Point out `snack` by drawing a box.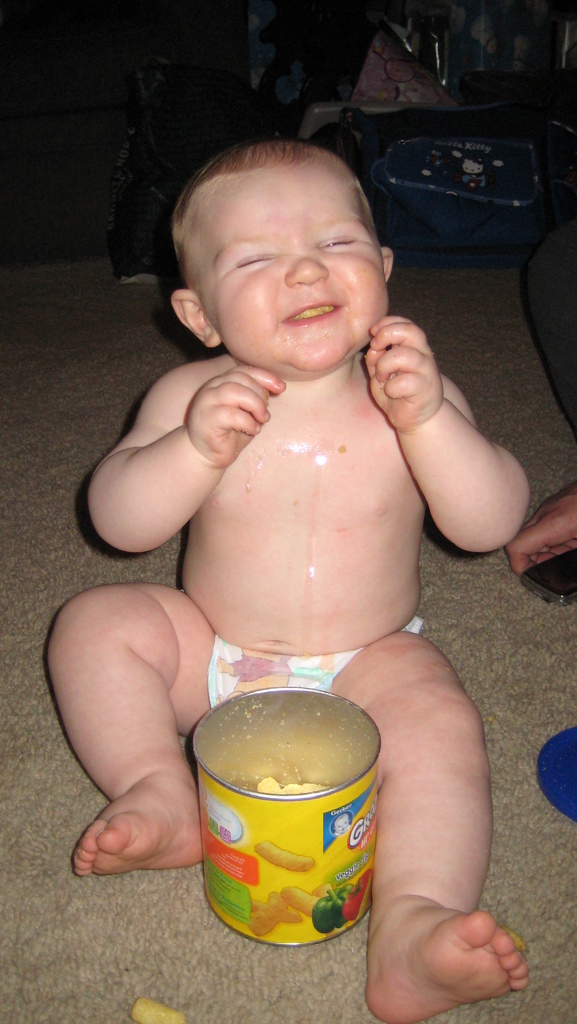
[127, 988, 194, 1023].
